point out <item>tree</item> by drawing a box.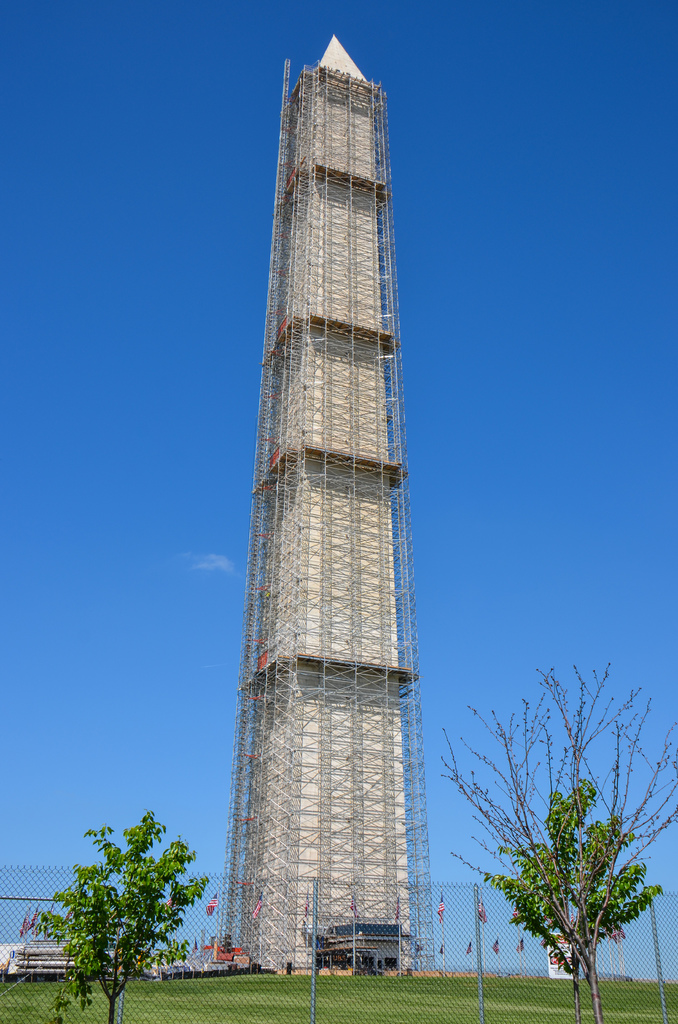
BBox(30, 811, 209, 1023).
